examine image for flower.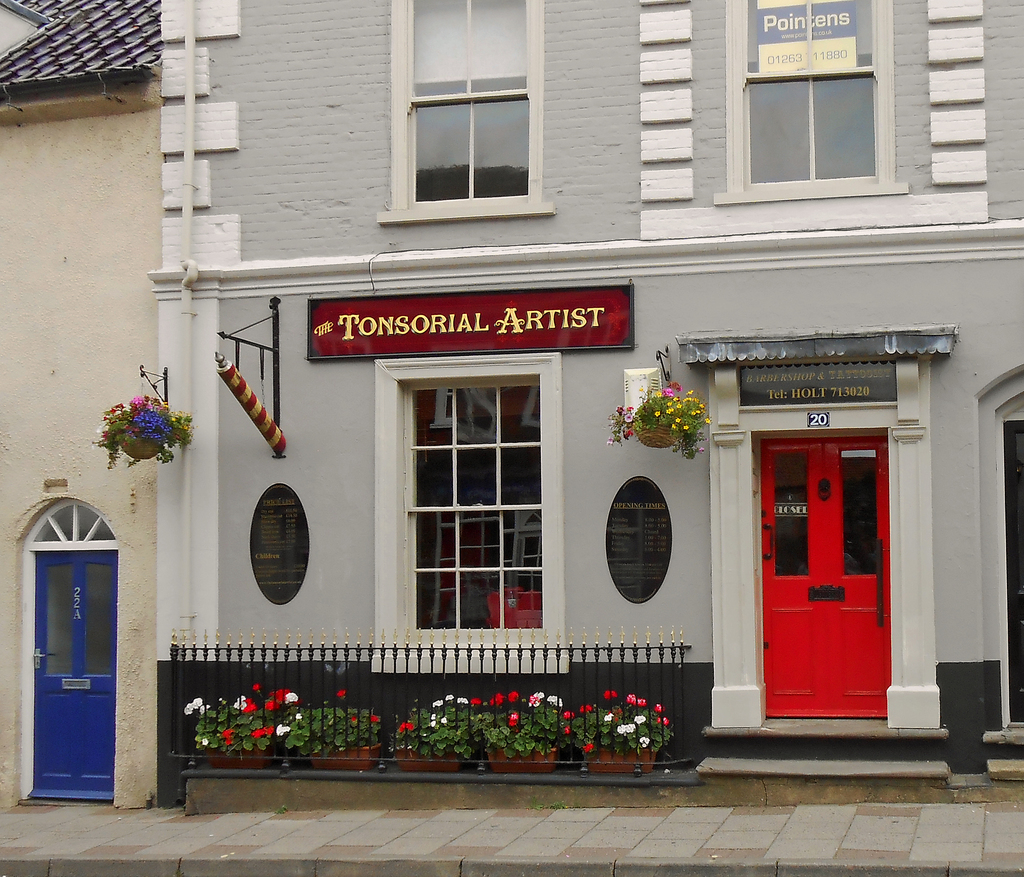
Examination result: BBox(644, 736, 648, 743).
